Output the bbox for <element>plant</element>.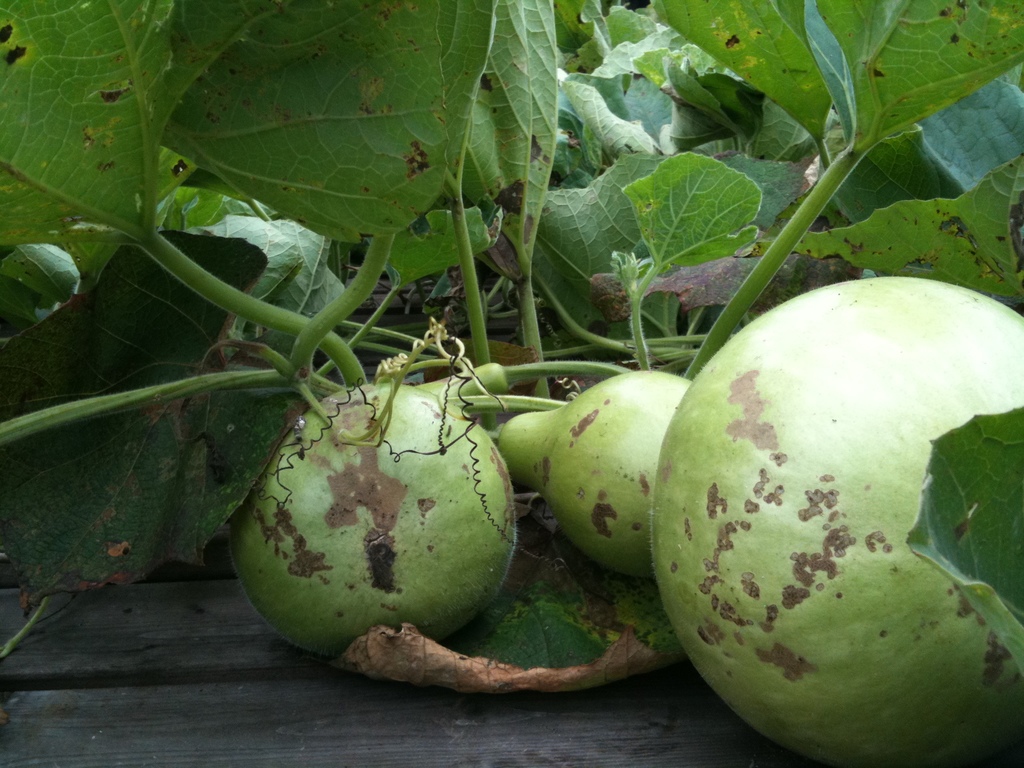
rect(0, 0, 1023, 695).
